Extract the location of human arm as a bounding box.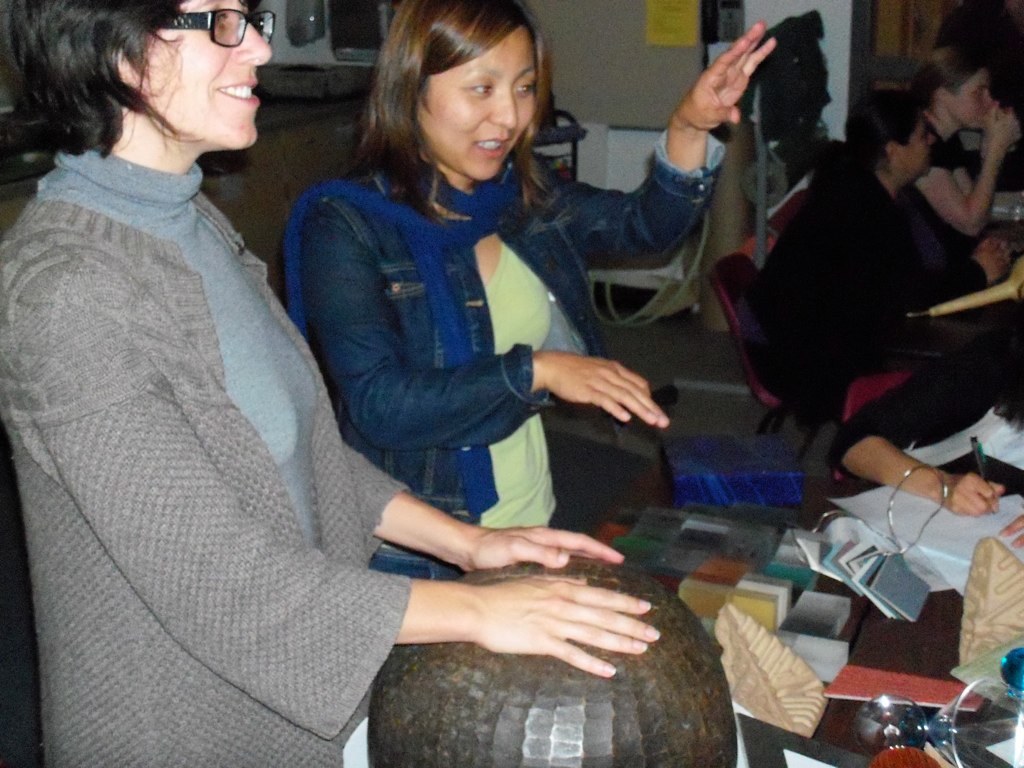
box(298, 195, 675, 453).
